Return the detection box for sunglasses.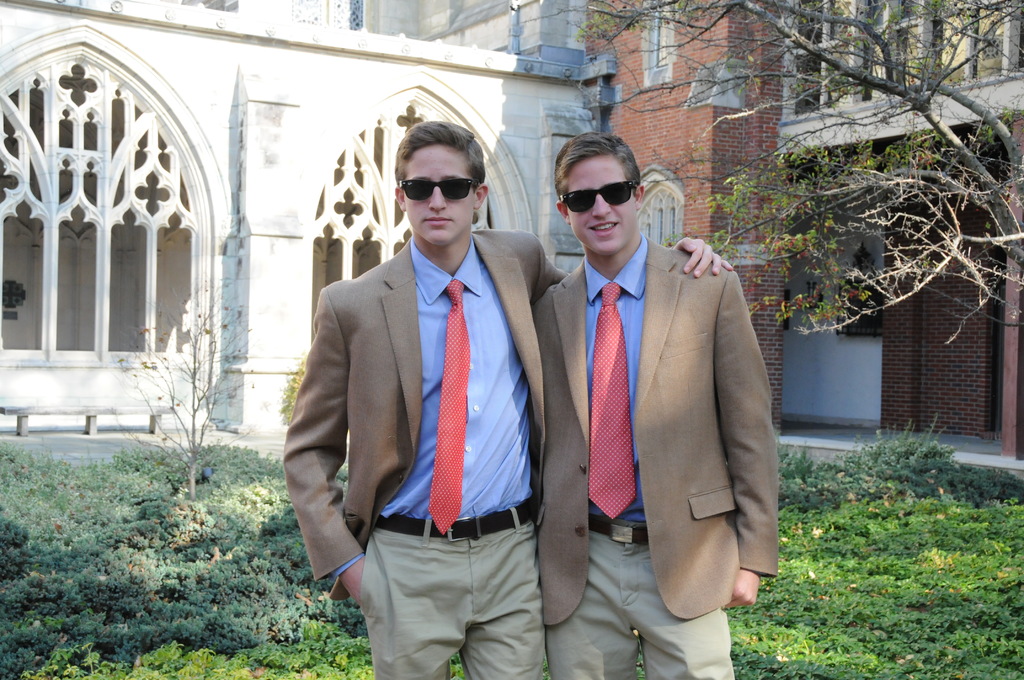
pyautogui.locateOnScreen(564, 181, 643, 213).
